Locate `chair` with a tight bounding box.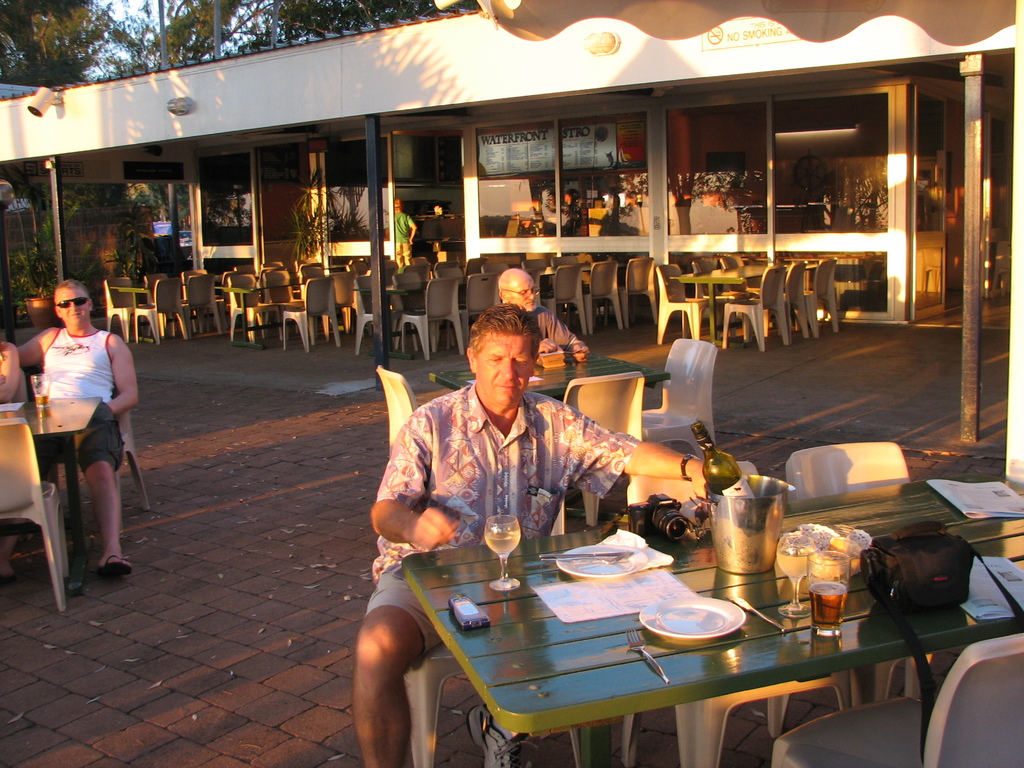
l=762, t=258, r=813, b=342.
